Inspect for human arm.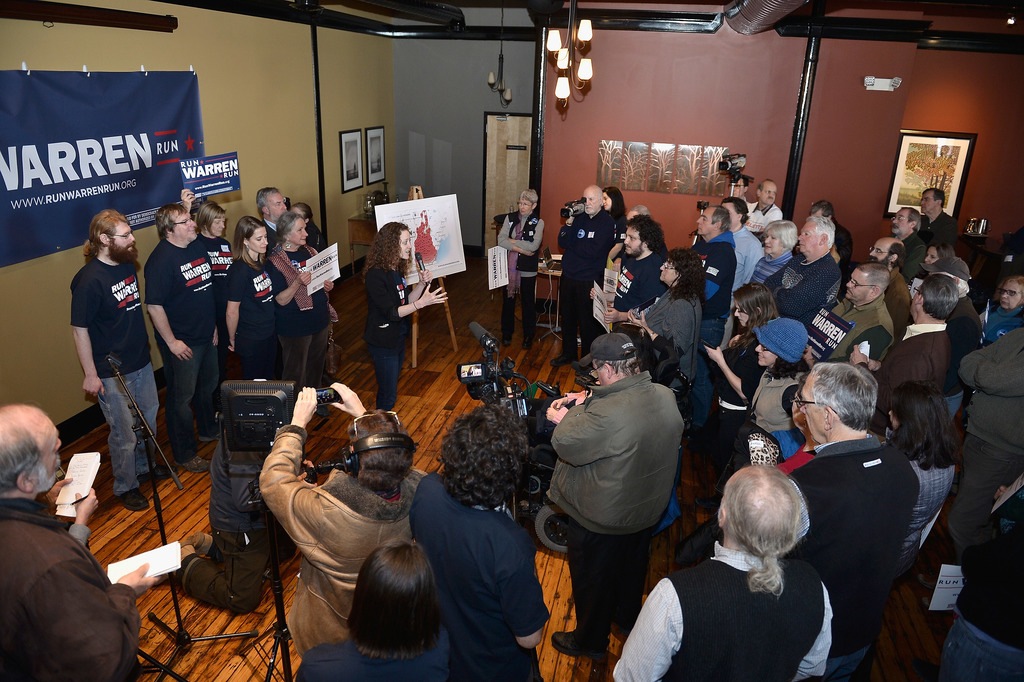
Inspection: (x1=785, y1=578, x2=840, y2=678).
